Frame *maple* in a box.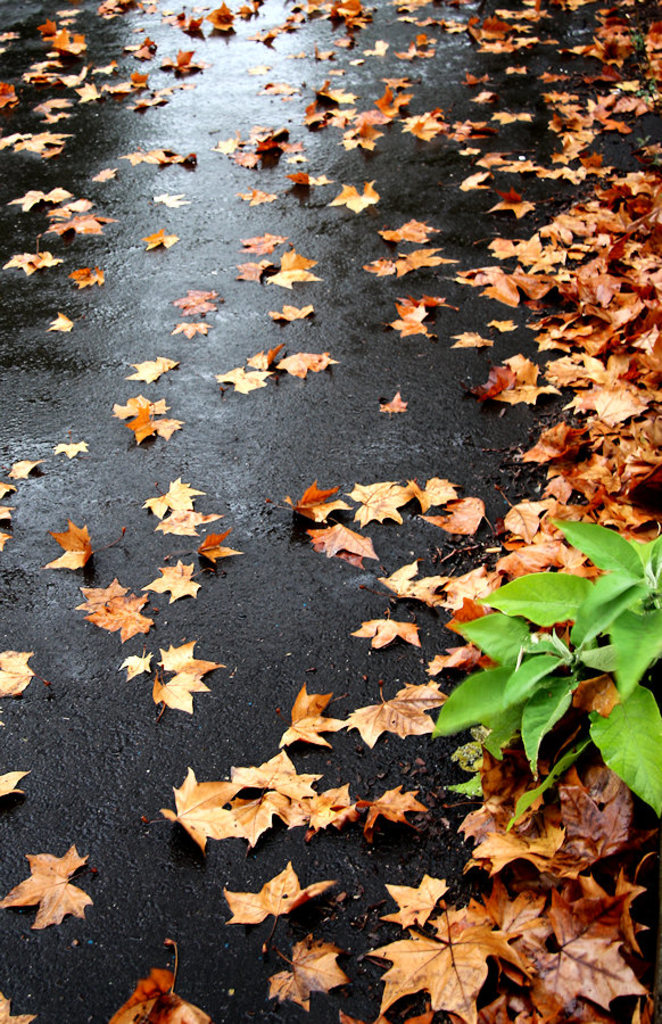
<region>52, 208, 108, 237</region>.
